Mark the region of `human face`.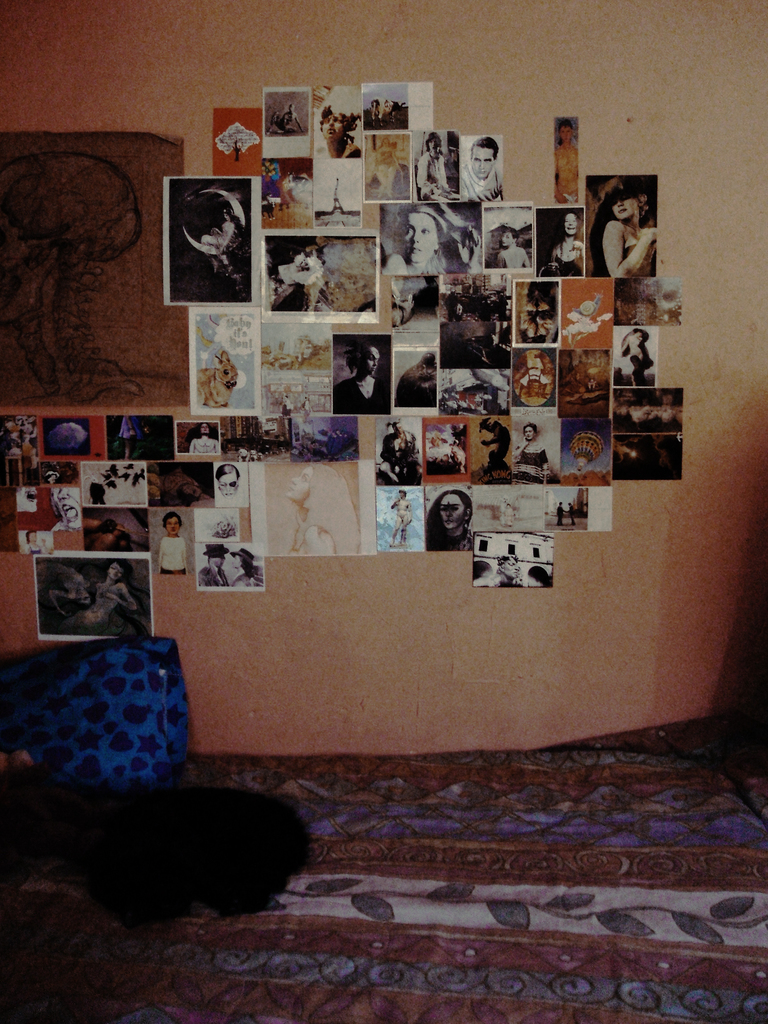
Region: detection(615, 195, 643, 216).
